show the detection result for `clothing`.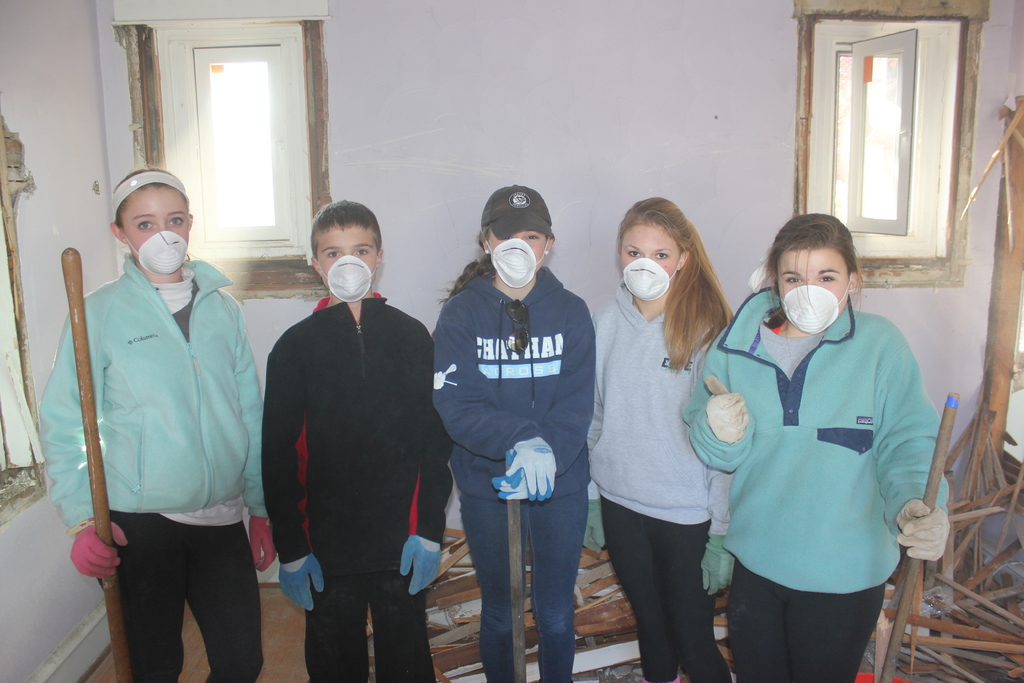
(left=607, top=518, right=729, bottom=682).
